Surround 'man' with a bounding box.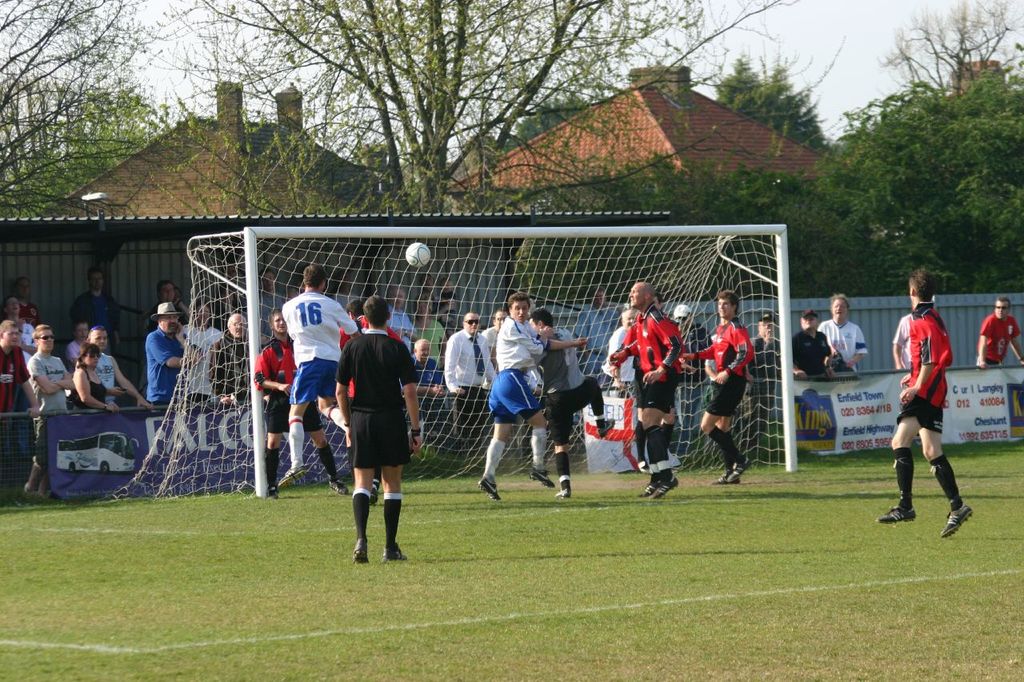
<bbox>385, 284, 417, 353</bbox>.
